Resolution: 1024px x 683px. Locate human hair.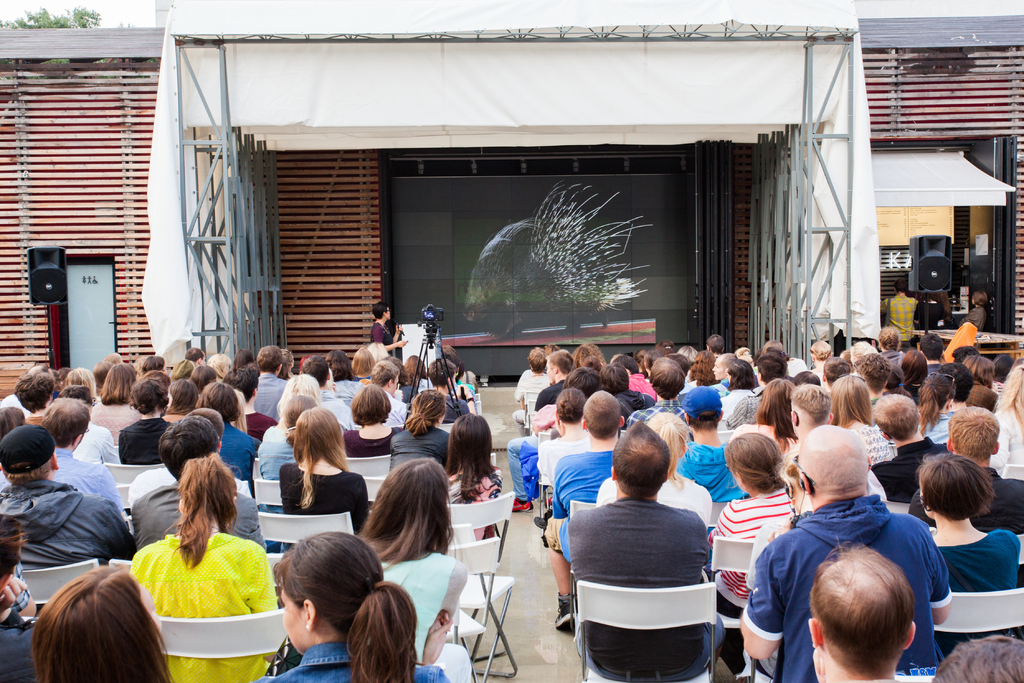
left=974, top=289, right=987, bottom=305.
